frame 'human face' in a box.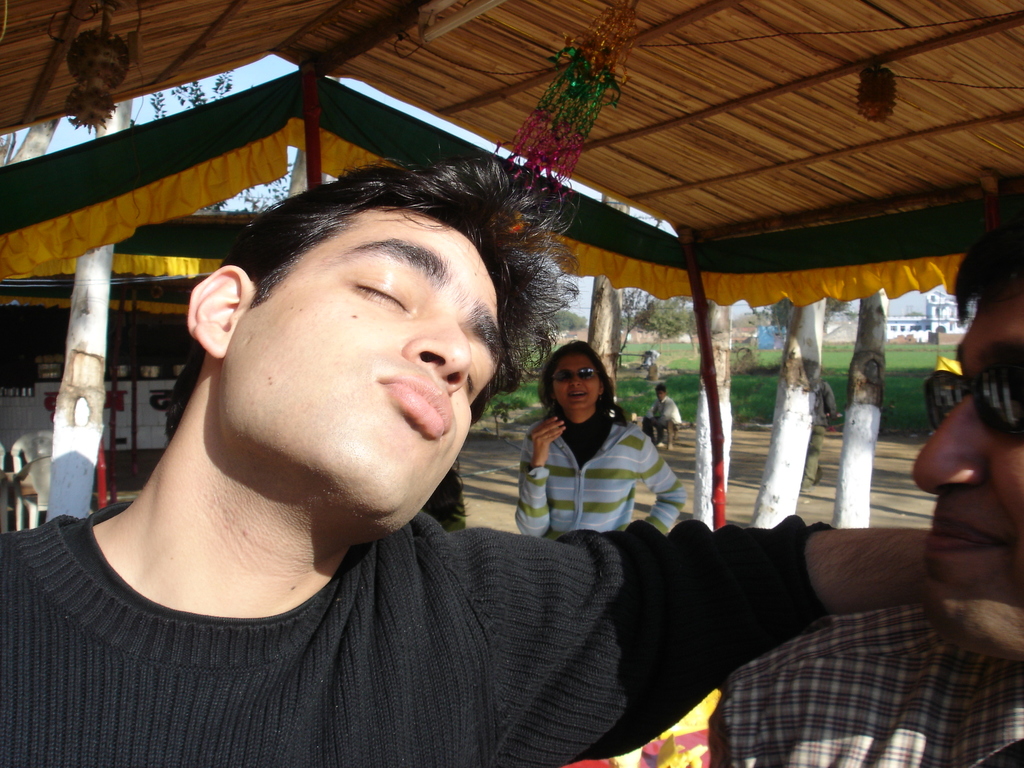
[227, 224, 506, 524].
